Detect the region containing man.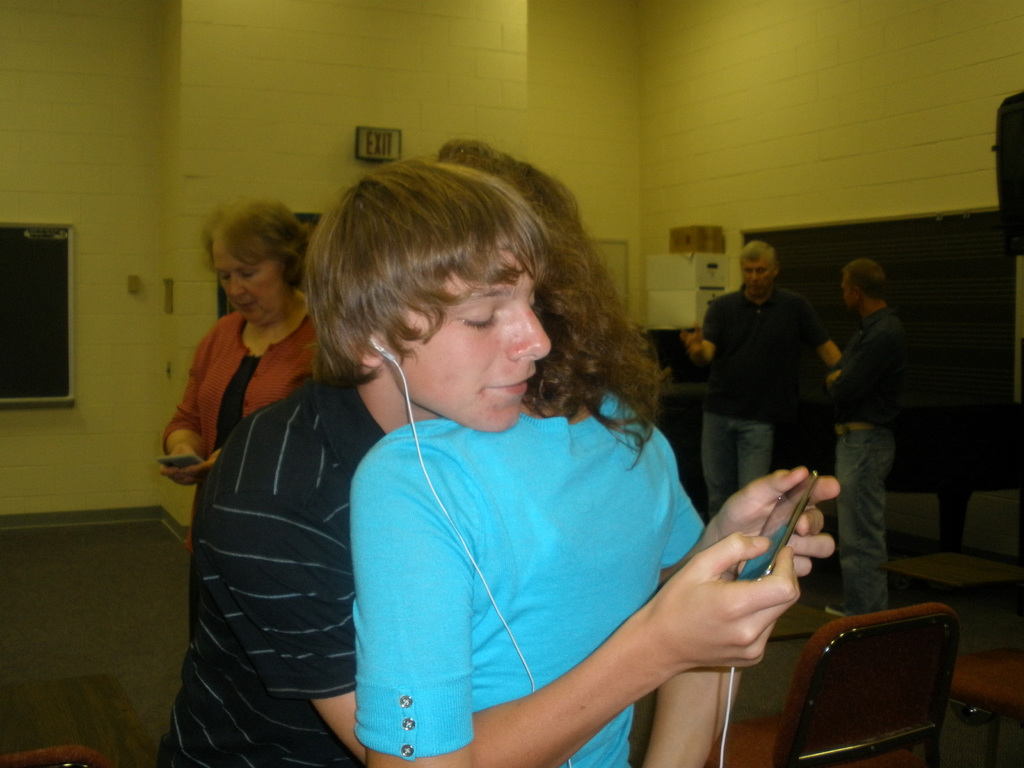
rect(696, 250, 838, 476).
